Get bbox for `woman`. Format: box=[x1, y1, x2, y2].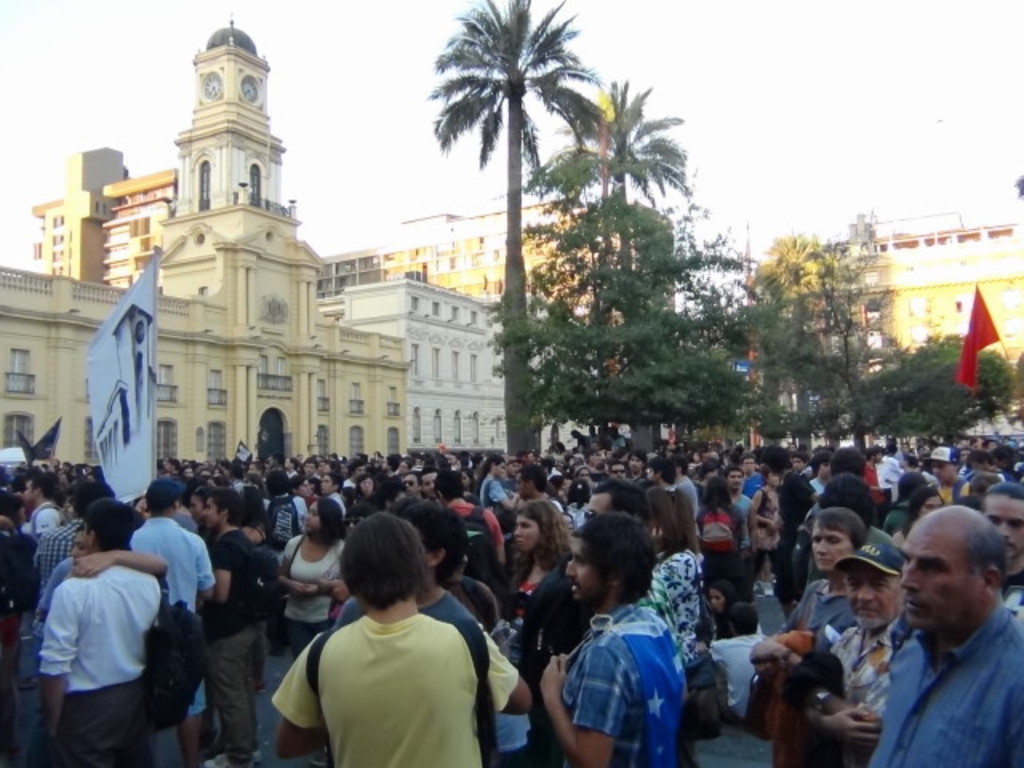
box=[274, 491, 346, 654].
